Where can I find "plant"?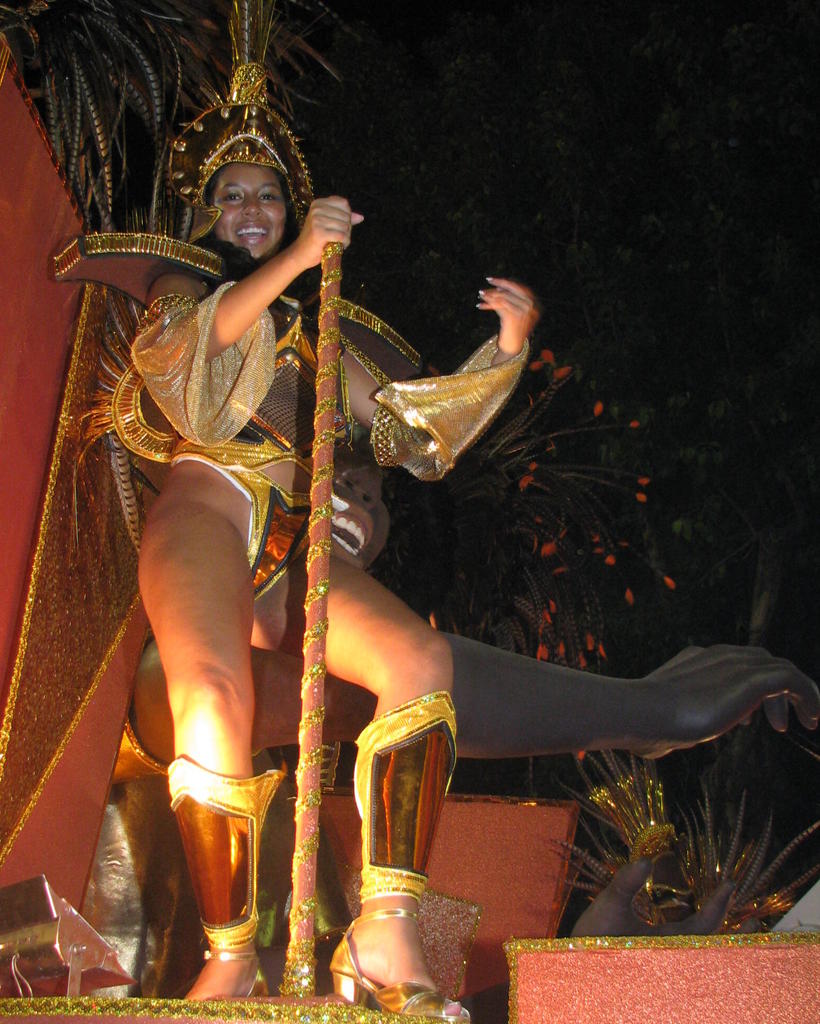
You can find it at pyautogui.locateOnScreen(344, 340, 686, 673).
